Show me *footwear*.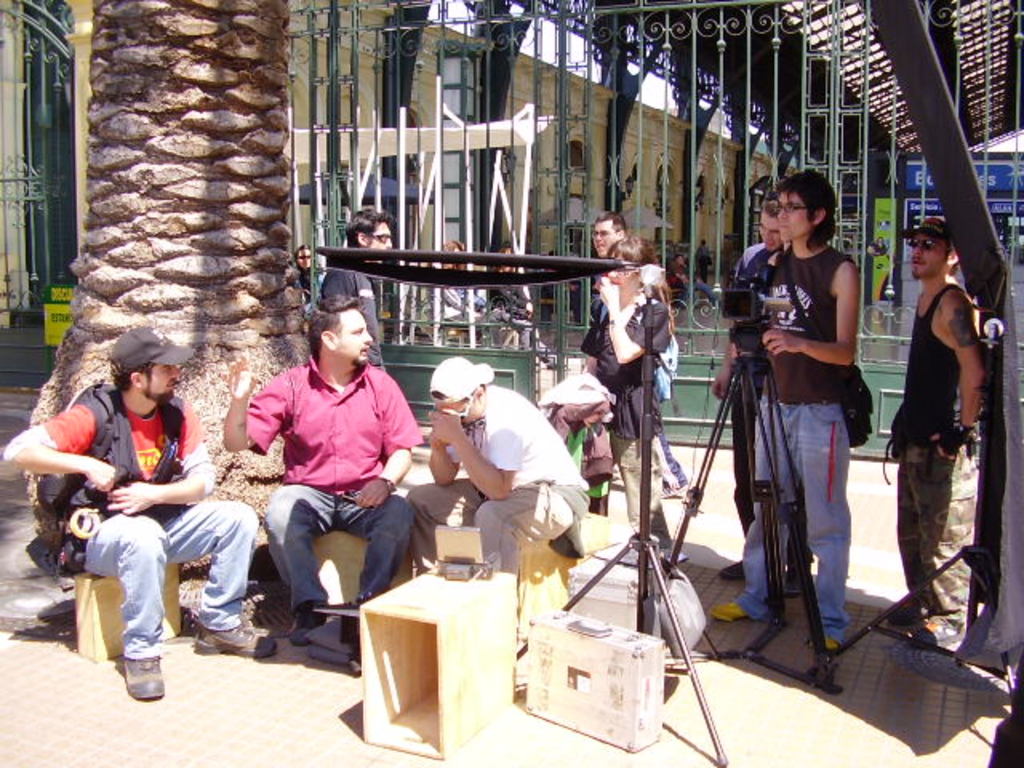
*footwear* is here: [left=707, top=598, right=752, bottom=624].
